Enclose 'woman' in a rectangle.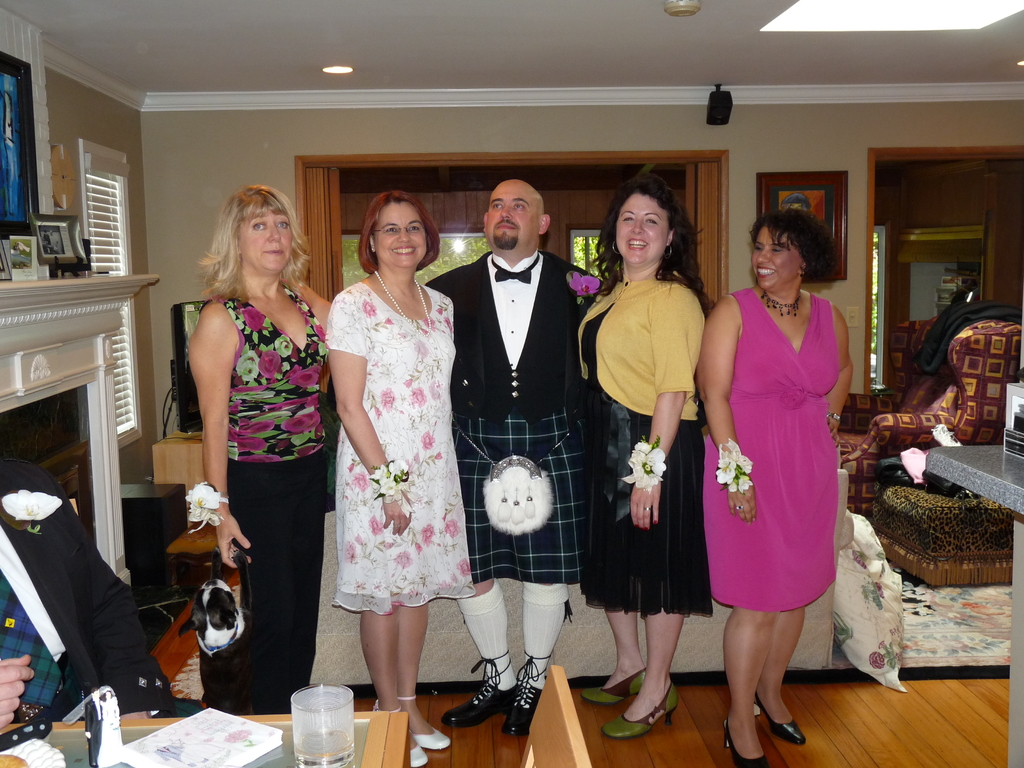
(x1=568, y1=182, x2=715, y2=737).
